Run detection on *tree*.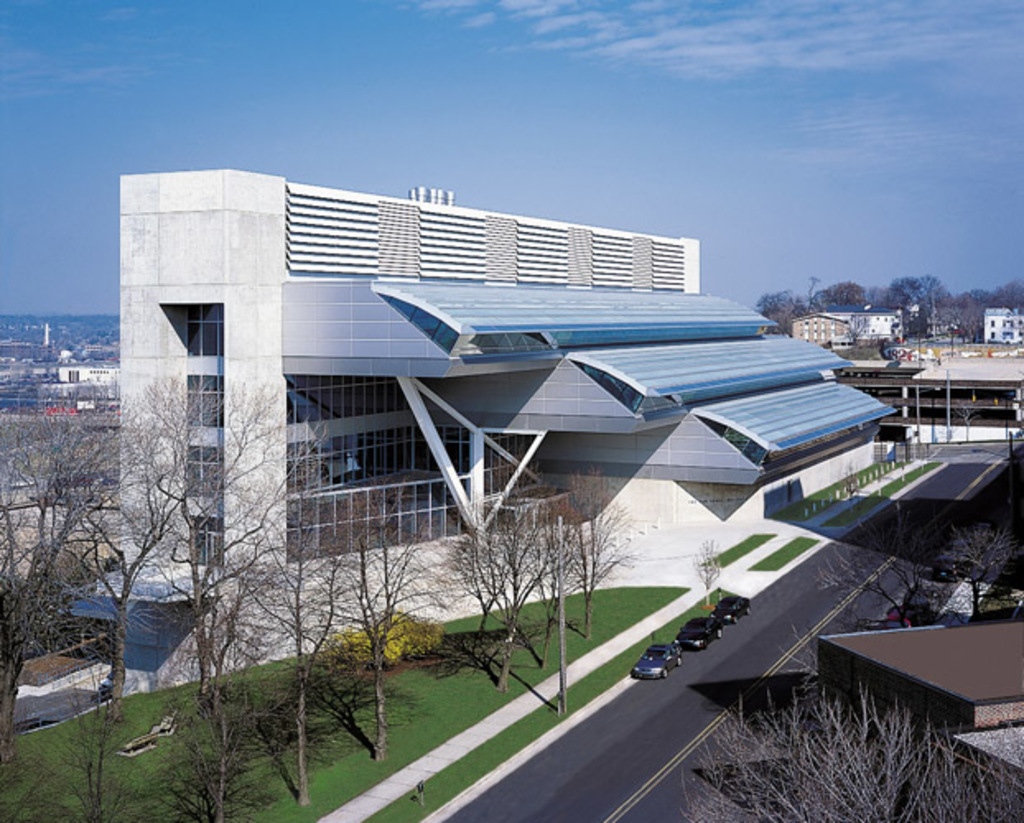
Result: Rect(922, 509, 1022, 624).
